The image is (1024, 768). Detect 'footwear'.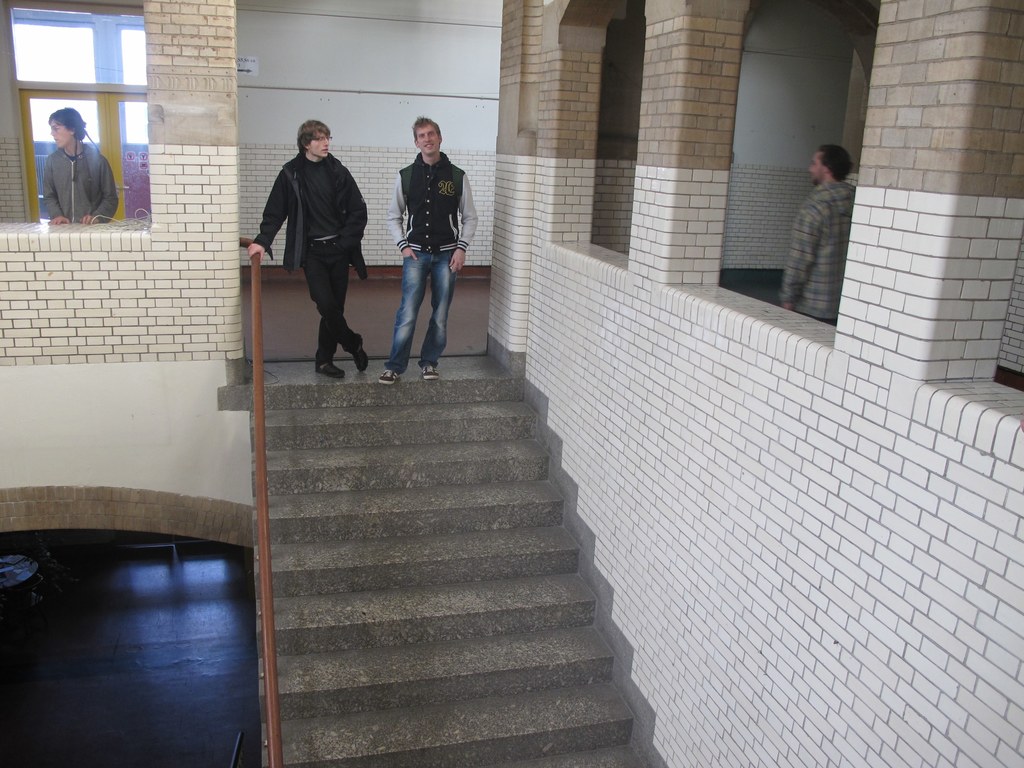
Detection: box=[378, 368, 397, 385].
